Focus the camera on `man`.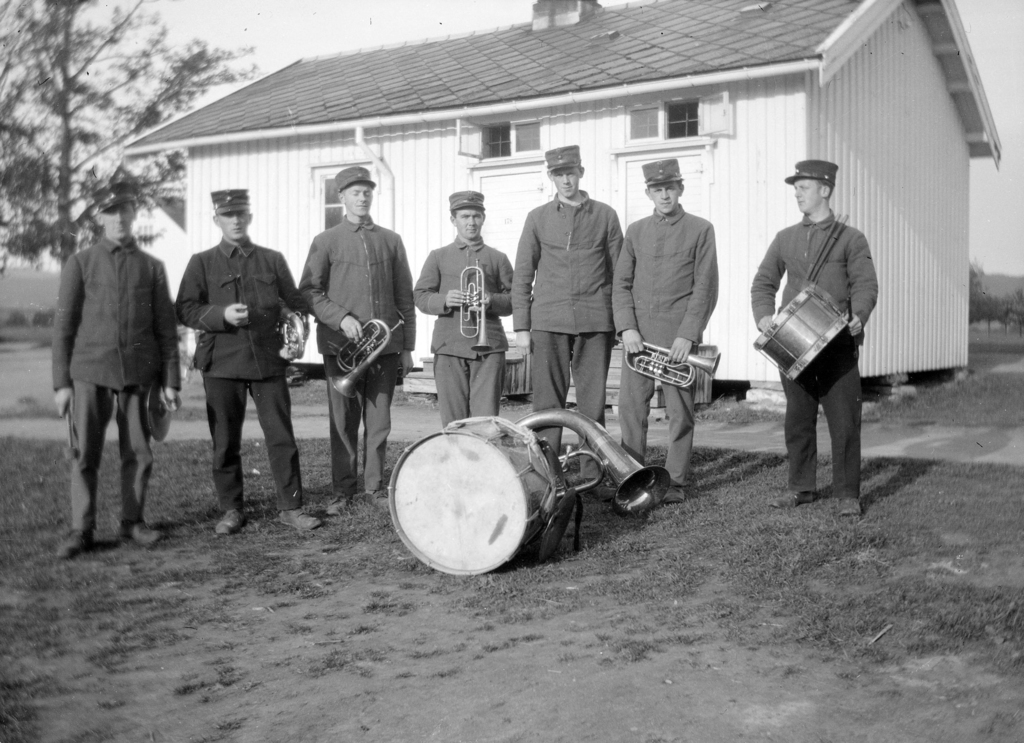
Focus region: <bbox>419, 190, 513, 432</bbox>.
